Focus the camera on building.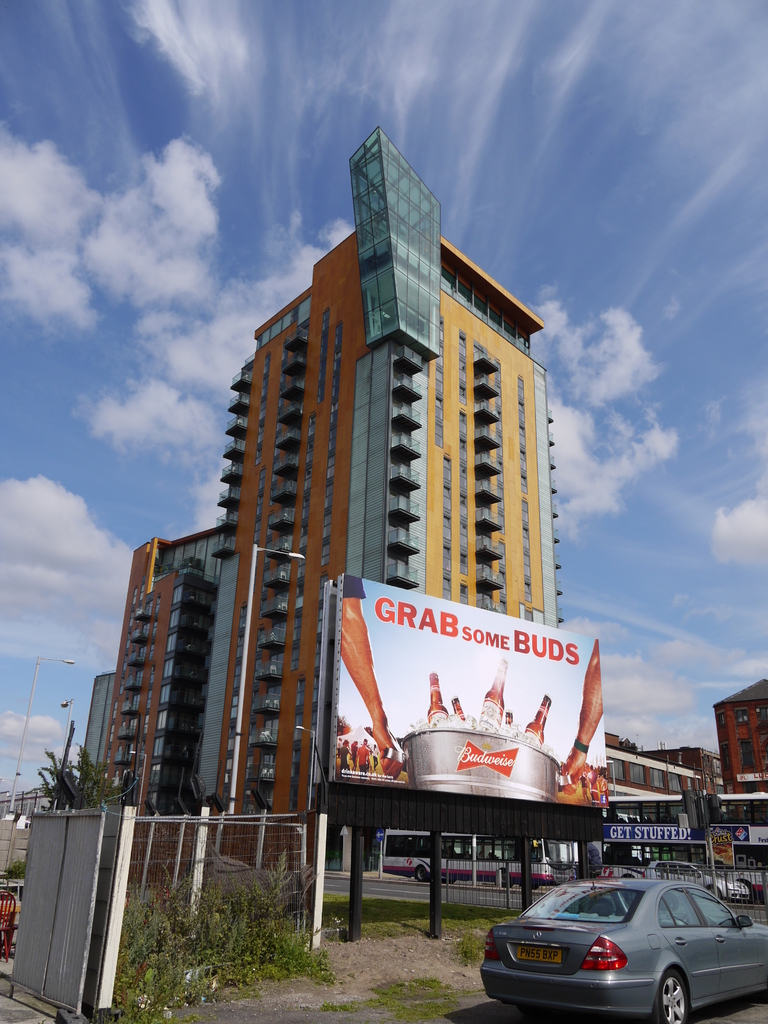
Focus region: [x1=710, y1=678, x2=767, y2=793].
